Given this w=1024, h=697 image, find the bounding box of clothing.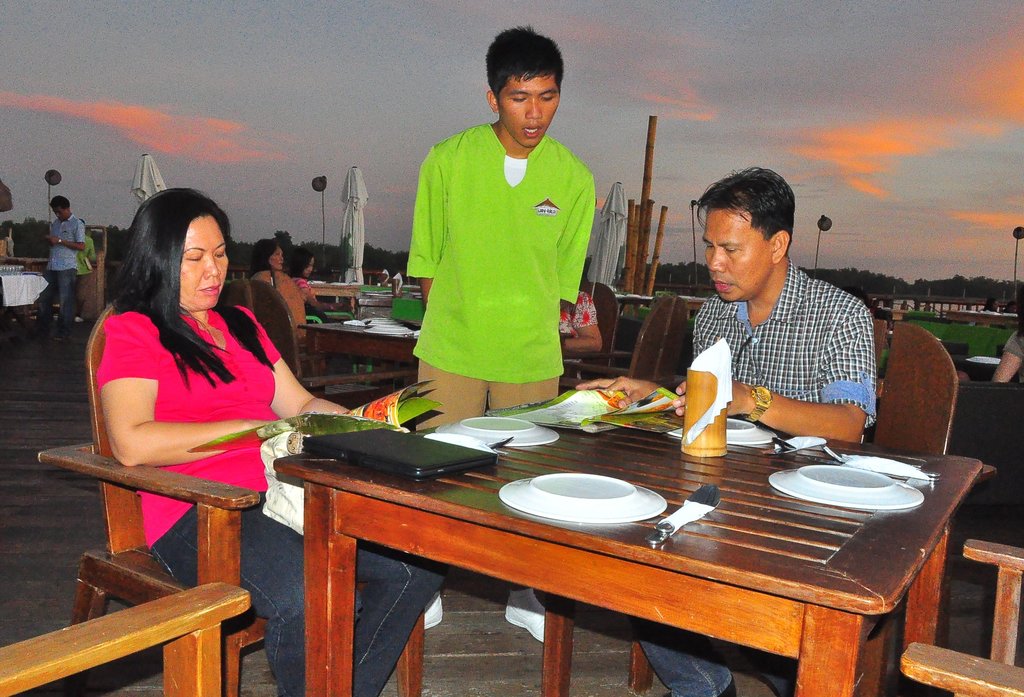
[left=397, top=120, right=595, bottom=437].
